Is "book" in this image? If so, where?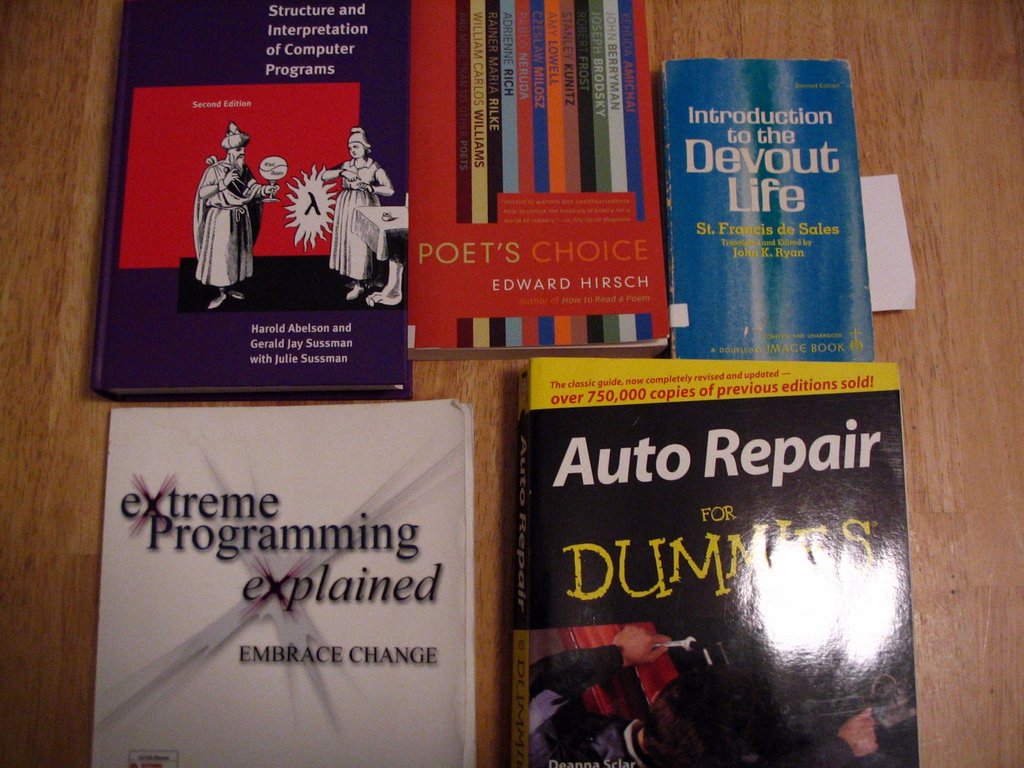
Yes, at l=95, t=0, r=413, b=397.
